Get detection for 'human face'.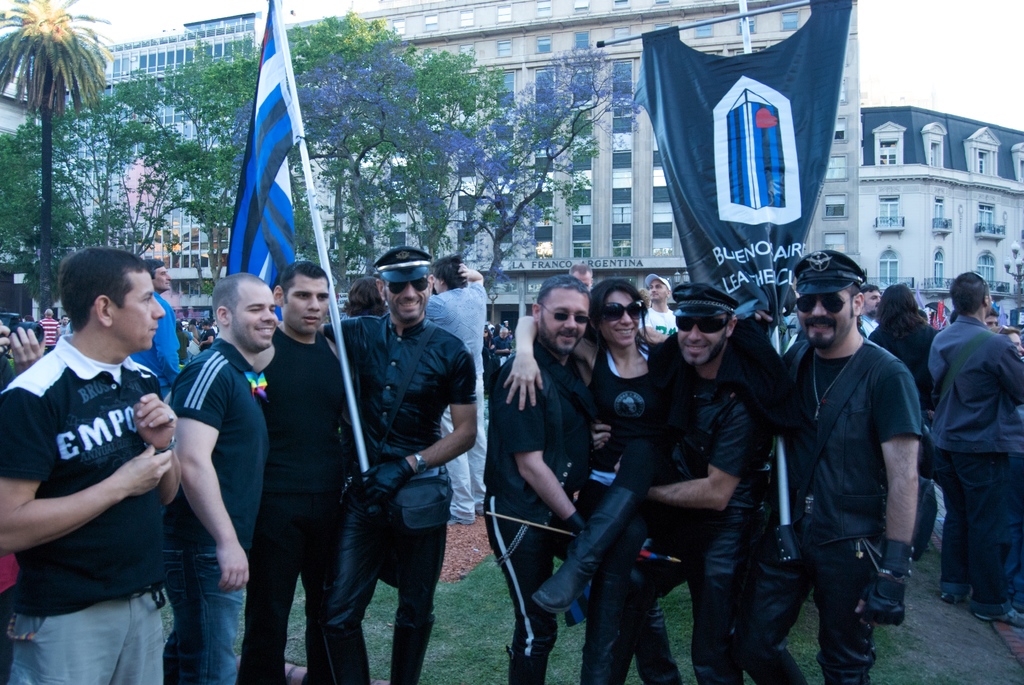
Detection: (674,312,732,366).
